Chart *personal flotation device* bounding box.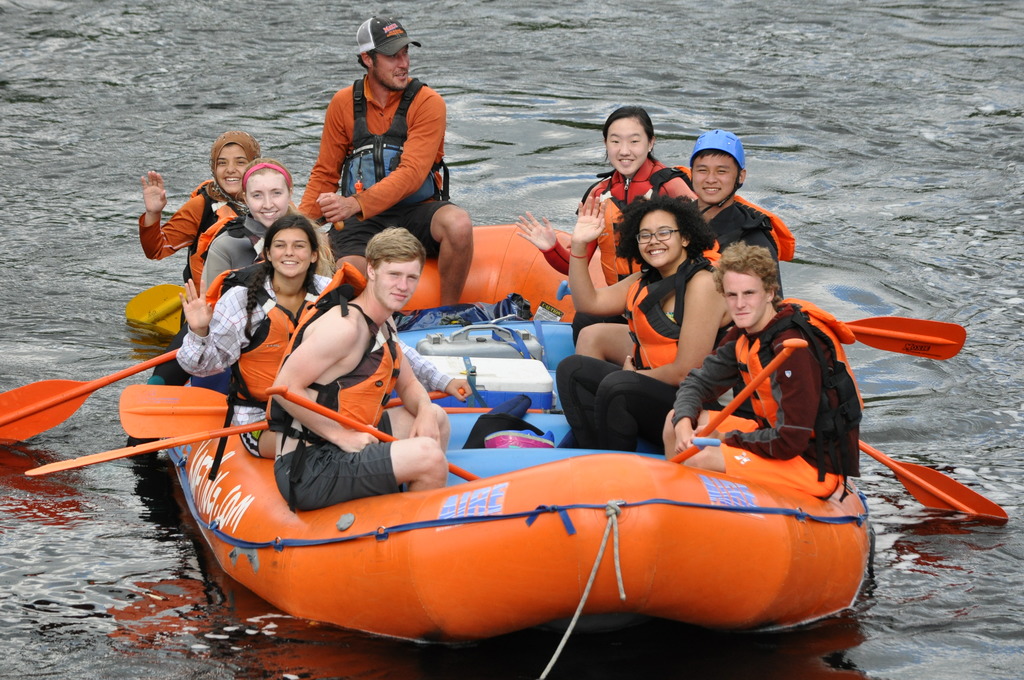
Charted: left=596, top=152, right=661, bottom=212.
